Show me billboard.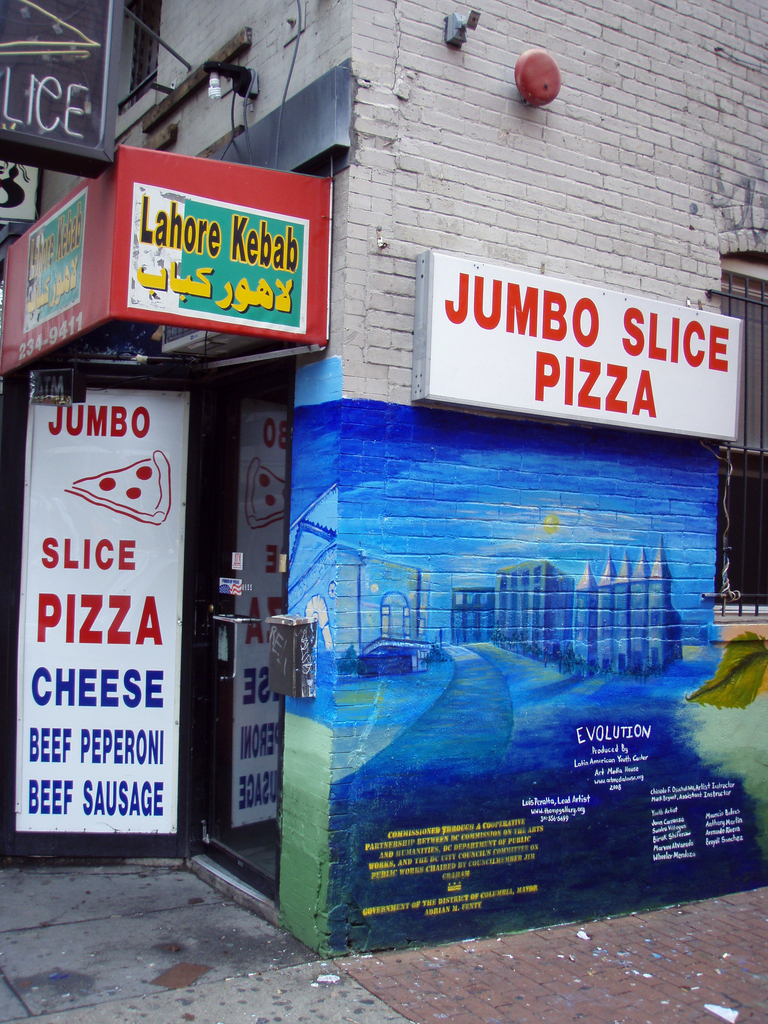
billboard is here: x1=15 y1=381 x2=186 y2=836.
